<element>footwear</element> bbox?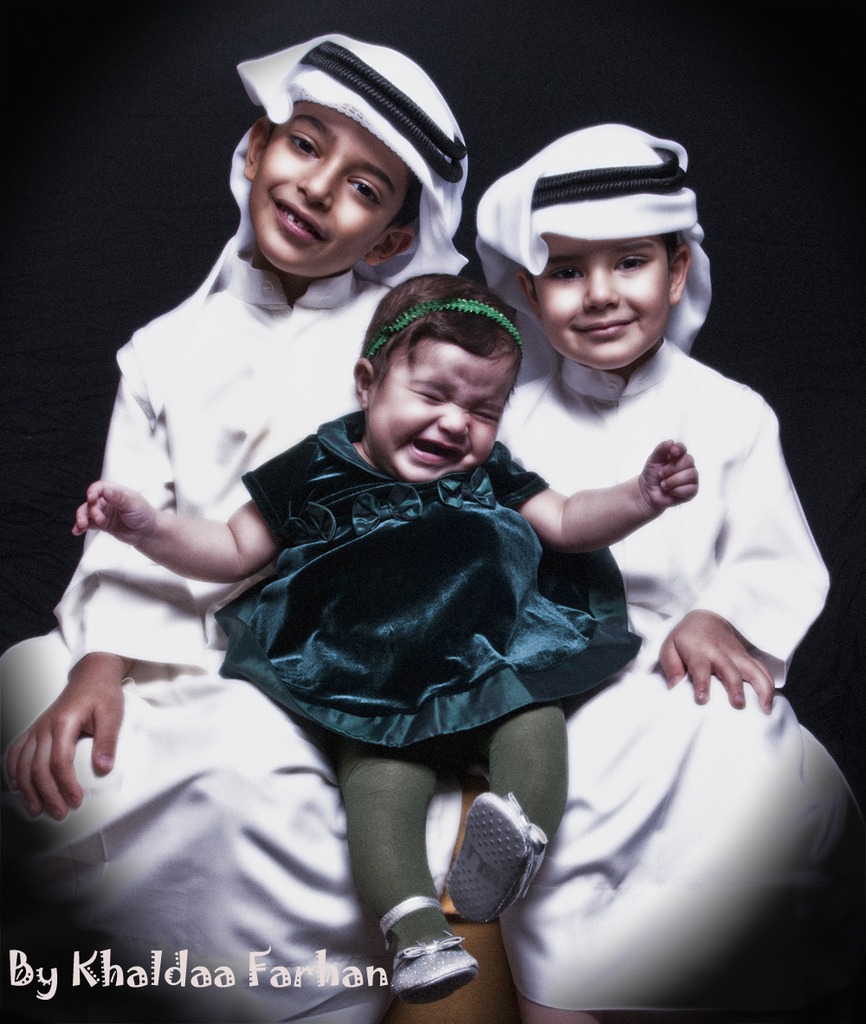
[x1=372, y1=914, x2=471, y2=1004]
